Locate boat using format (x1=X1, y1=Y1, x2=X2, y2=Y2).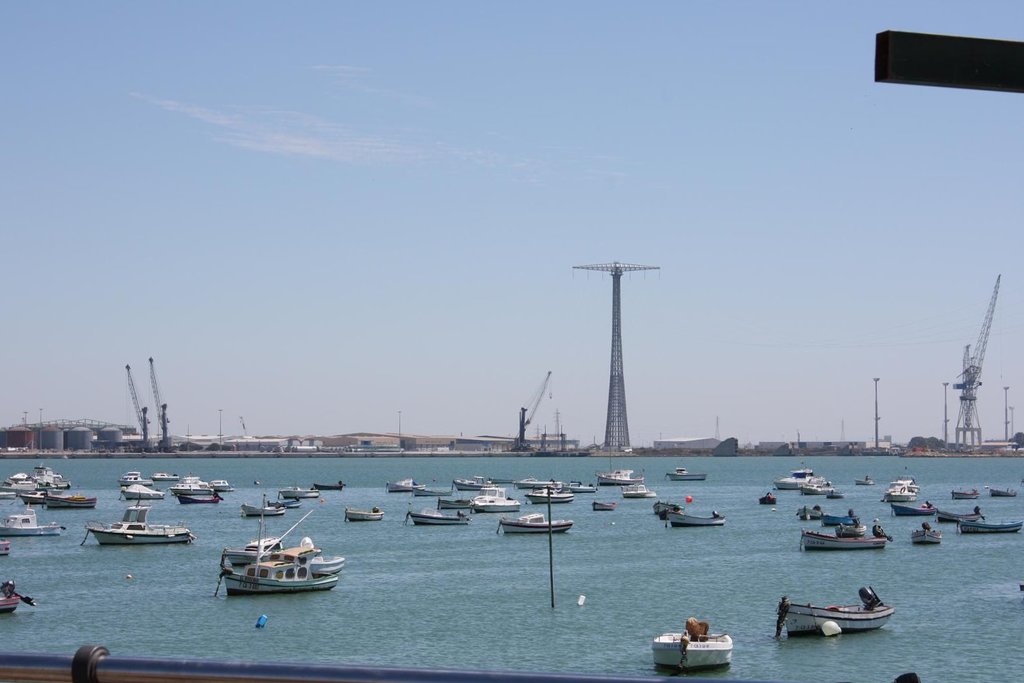
(x1=992, y1=488, x2=1021, y2=499).
